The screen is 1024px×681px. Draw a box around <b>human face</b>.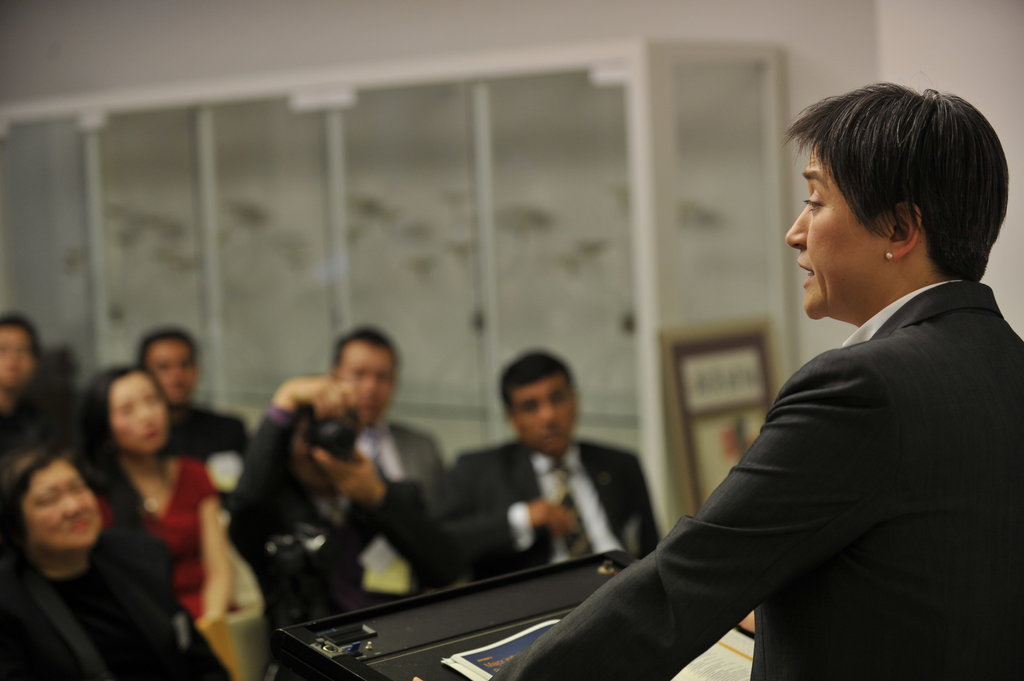
29:461:102:550.
